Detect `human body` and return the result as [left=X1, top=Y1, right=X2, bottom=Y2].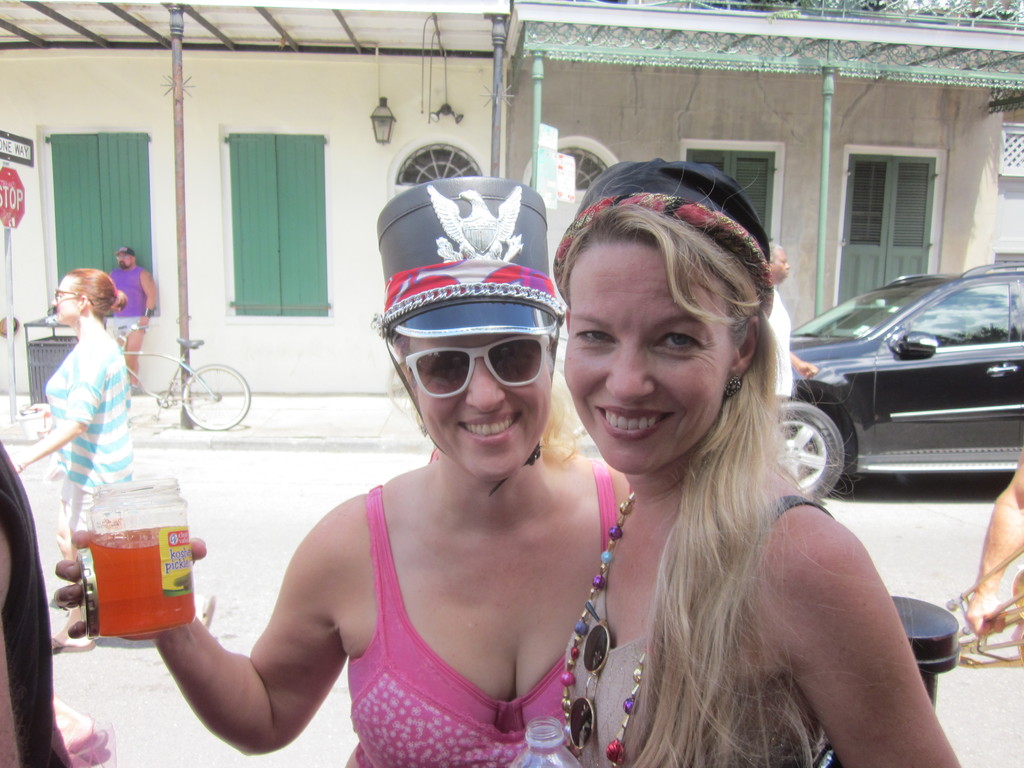
[left=53, top=441, right=631, bottom=767].
